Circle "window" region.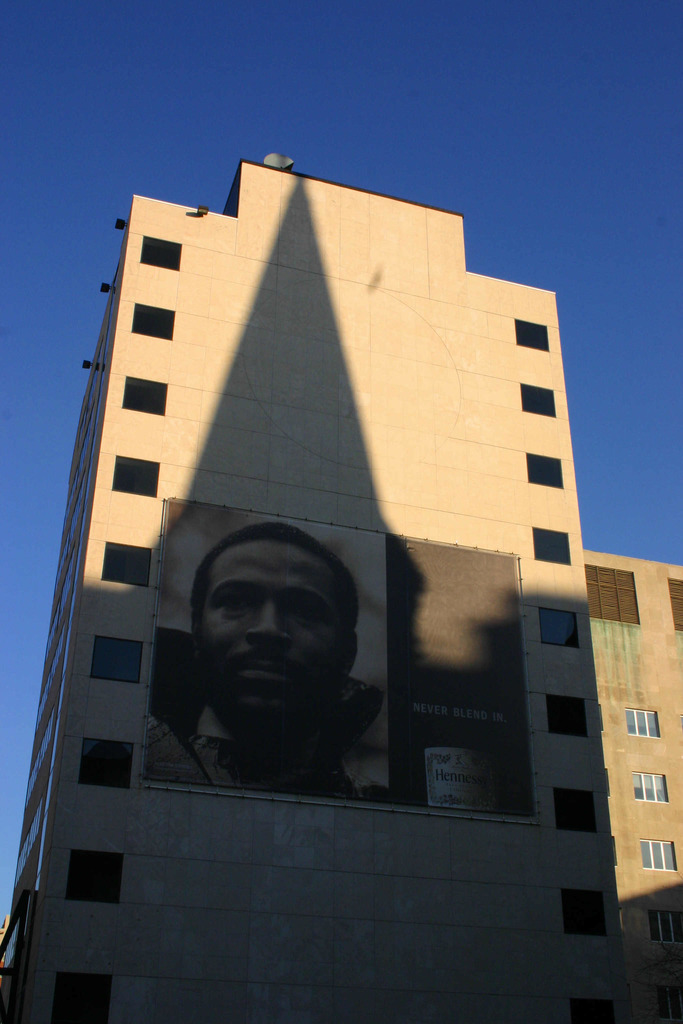
Region: (x1=538, y1=601, x2=582, y2=650).
